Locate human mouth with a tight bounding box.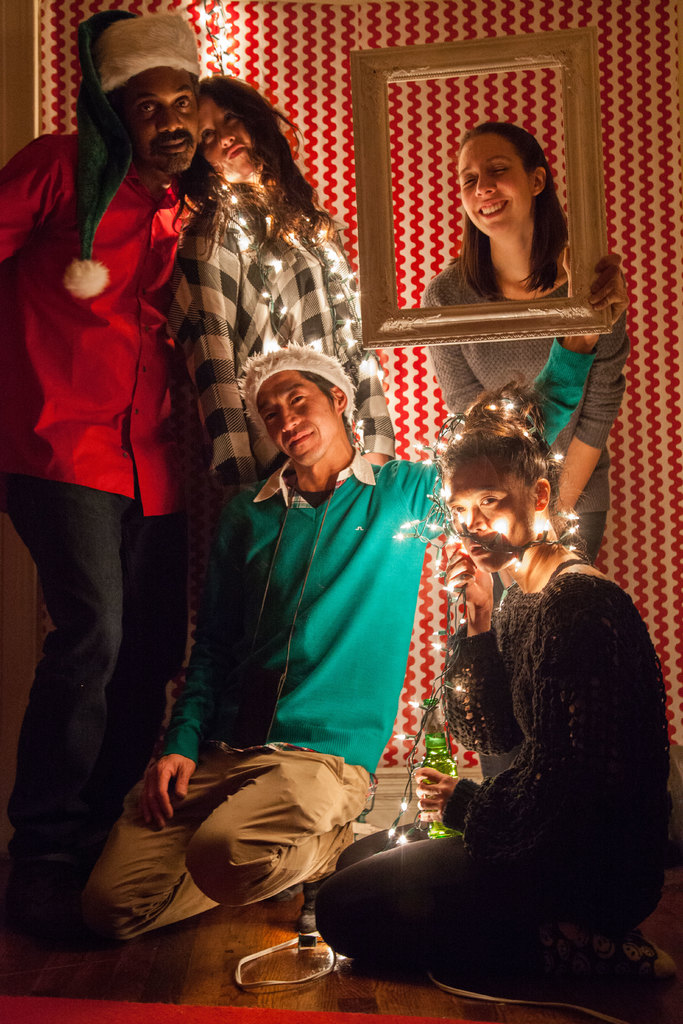
<box>464,532,500,560</box>.
